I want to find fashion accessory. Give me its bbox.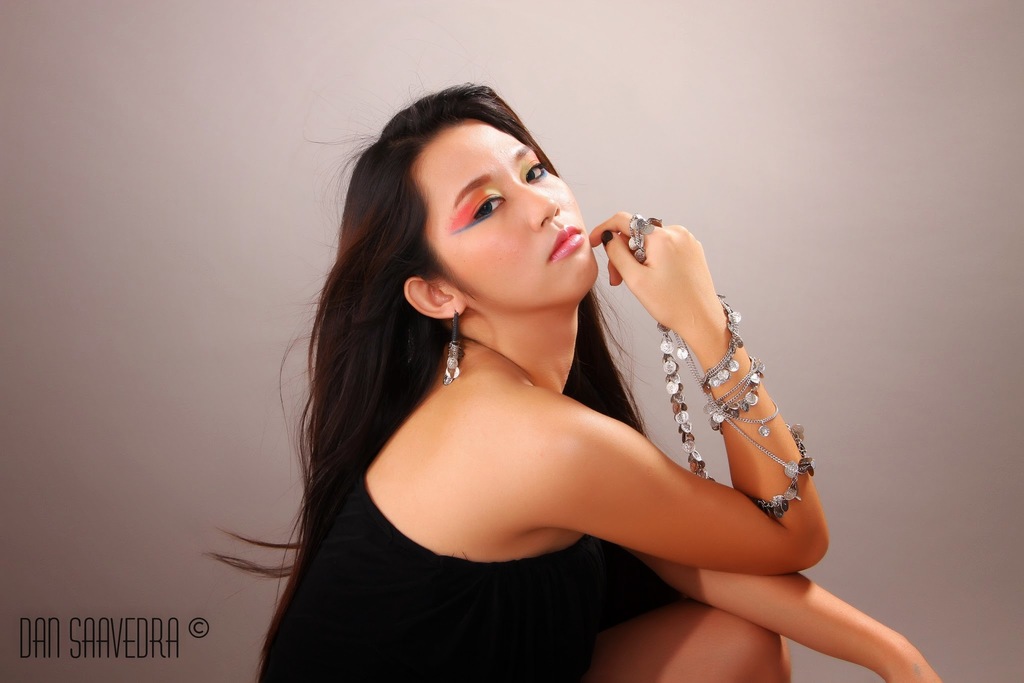
x1=601 y1=228 x2=612 y2=243.
